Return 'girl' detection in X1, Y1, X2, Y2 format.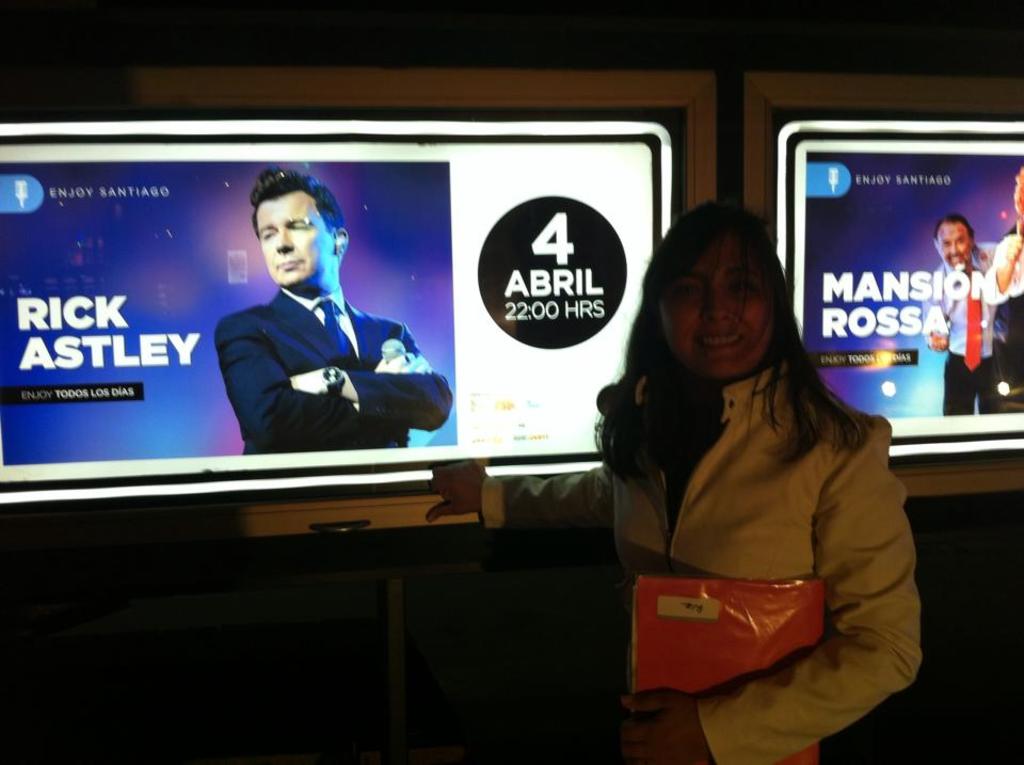
428, 204, 917, 764.
